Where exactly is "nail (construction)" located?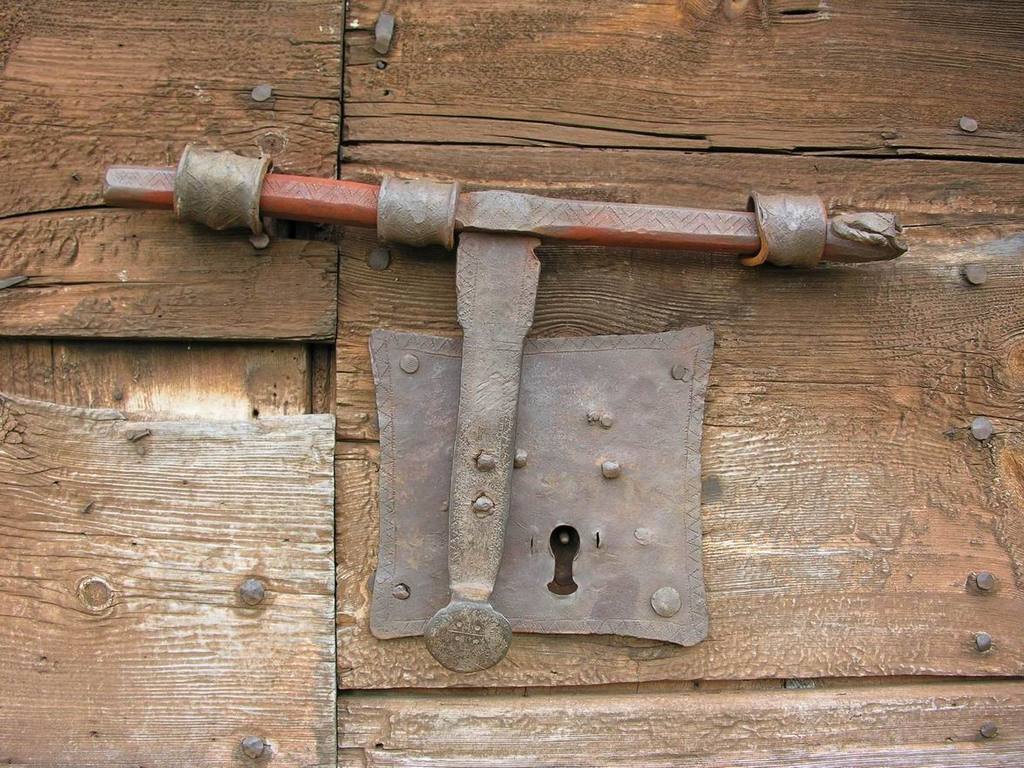
Its bounding box is detection(980, 723, 1002, 743).
